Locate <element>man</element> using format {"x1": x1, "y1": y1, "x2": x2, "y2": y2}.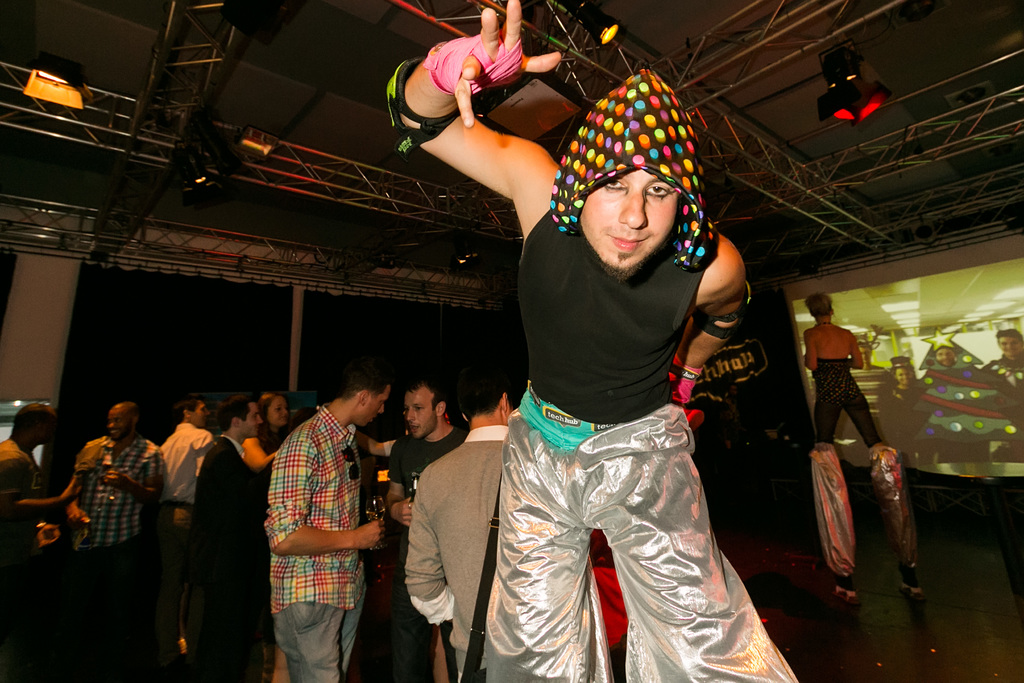
{"x1": 244, "y1": 368, "x2": 406, "y2": 682}.
